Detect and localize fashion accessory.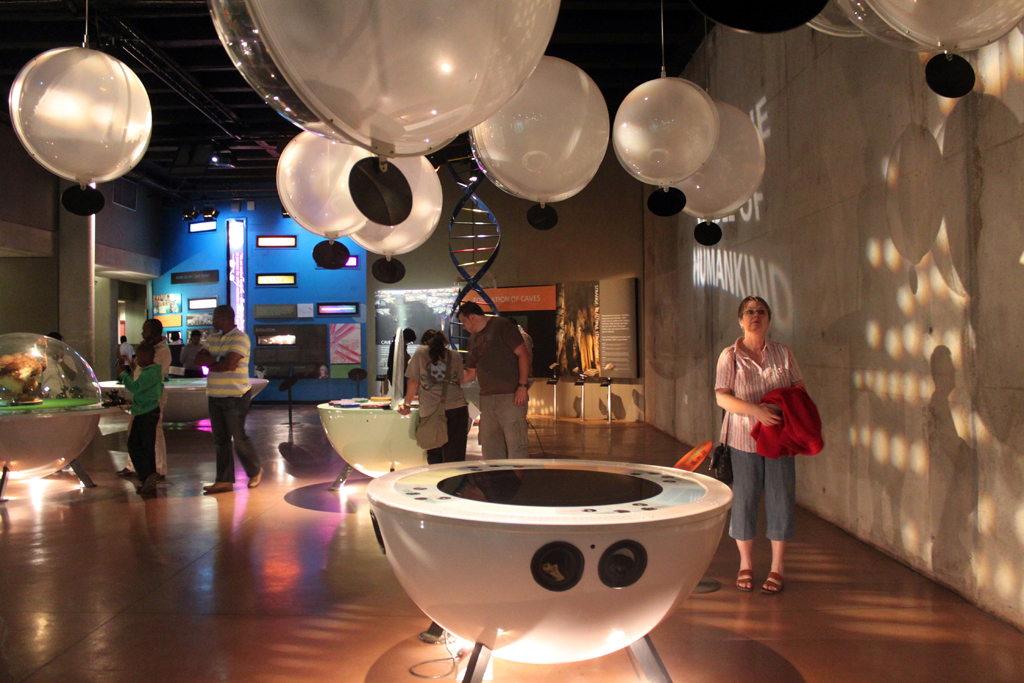
Localized at bbox=[707, 353, 736, 486].
